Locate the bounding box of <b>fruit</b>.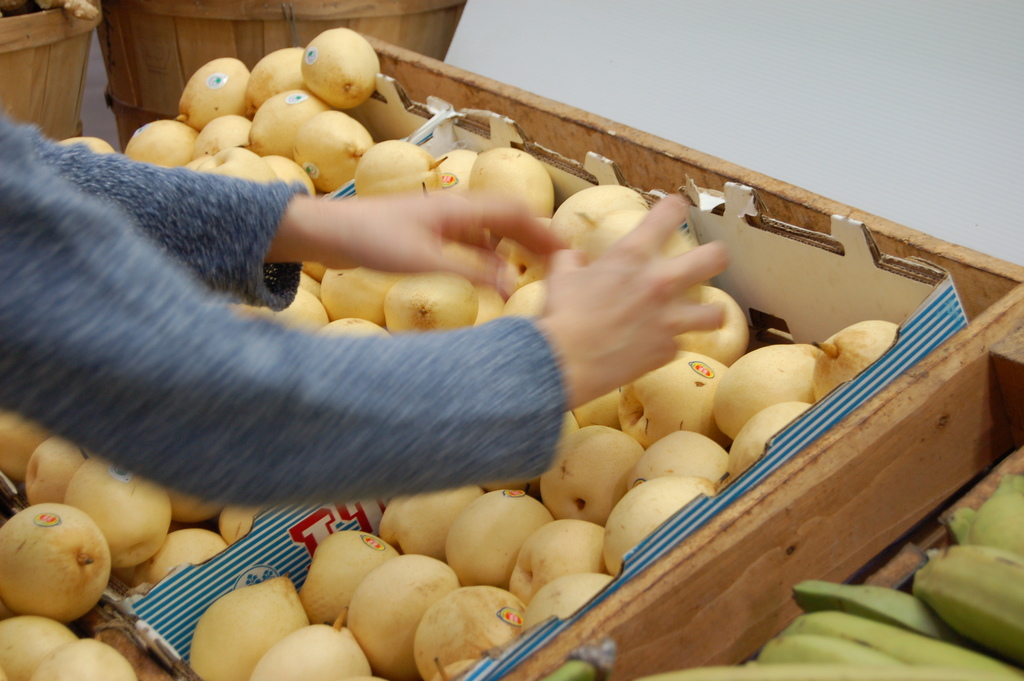
Bounding box: locate(294, 17, 381, 101).
